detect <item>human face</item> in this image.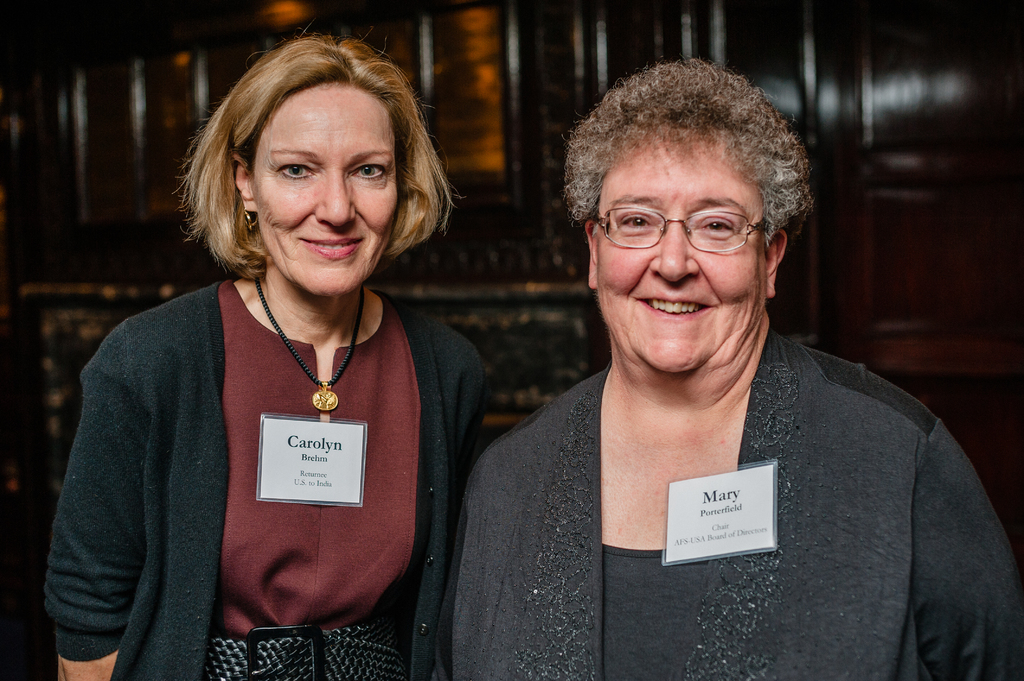
Detection: crop(589, 138, 764, 370).
